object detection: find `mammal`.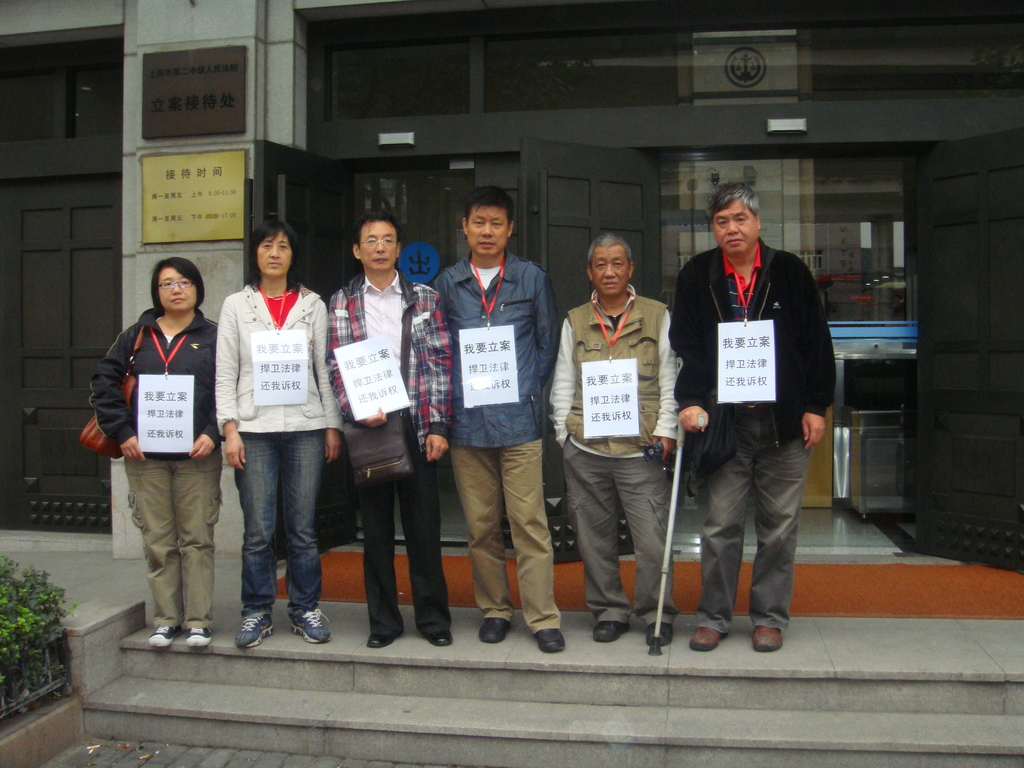
rect(325, 210, 456, 650).
